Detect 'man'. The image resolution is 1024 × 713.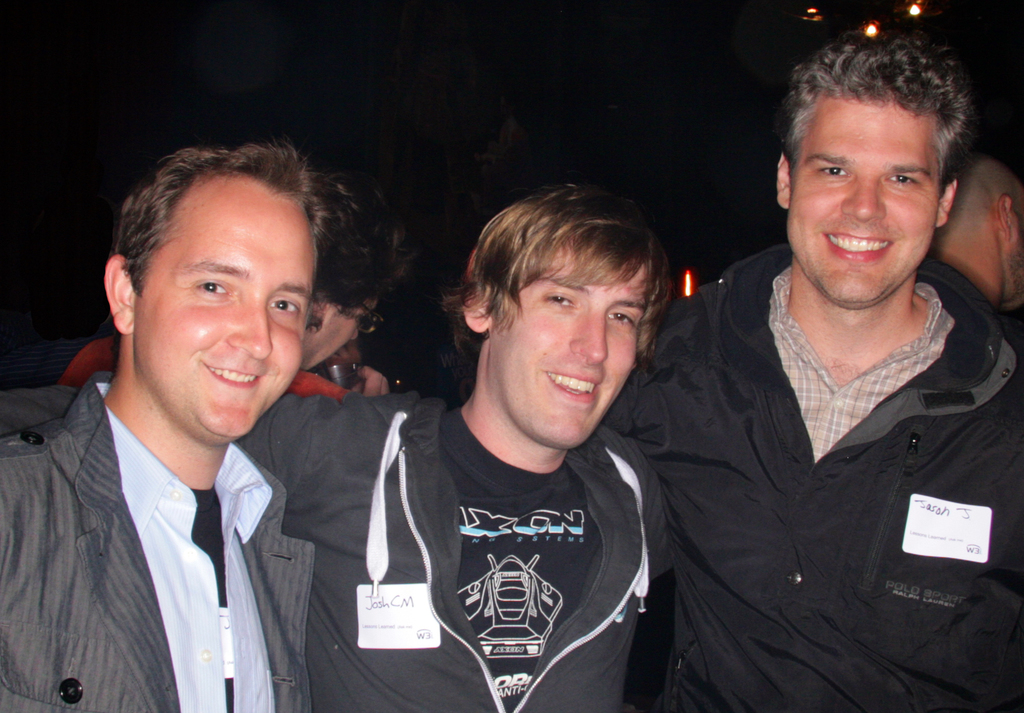
l=0, t=138, r=323, b=712.
